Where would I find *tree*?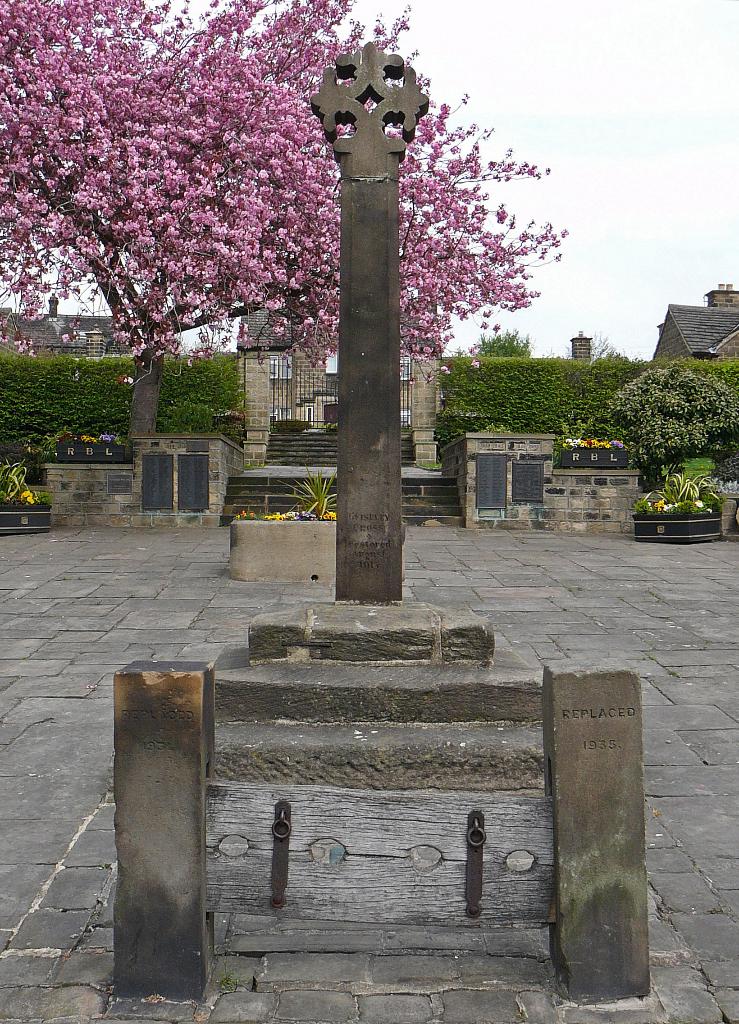
At x1=0, y1=0, x2=574, y2=437.
